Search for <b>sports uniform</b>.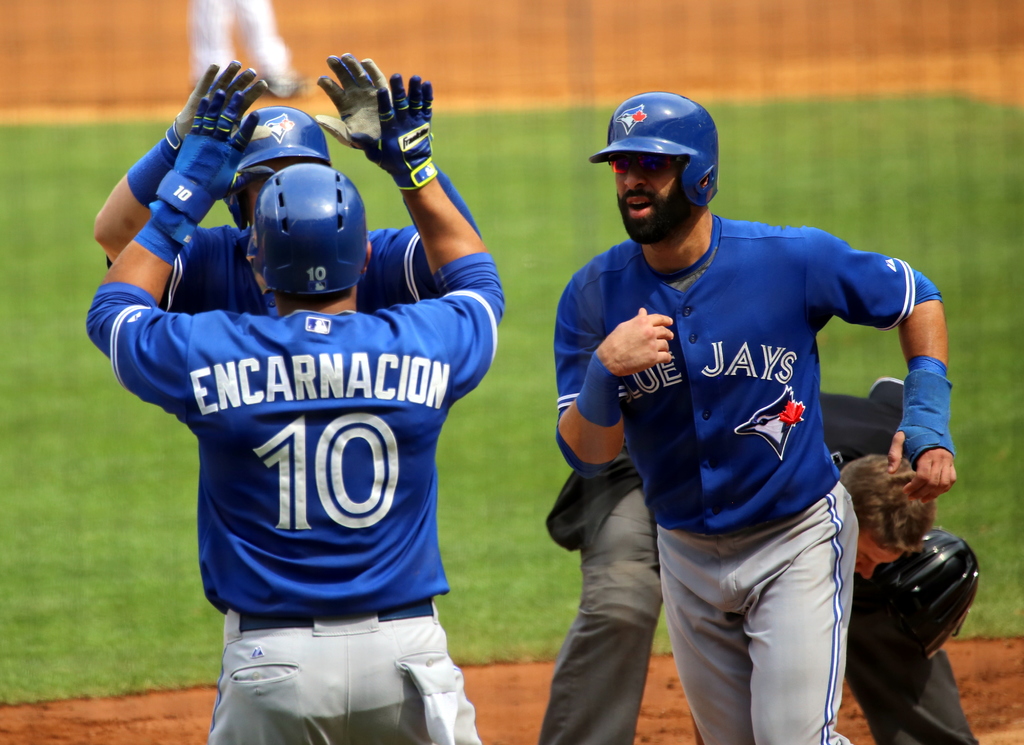
Found at select_region(556, 90, 959, 744).
